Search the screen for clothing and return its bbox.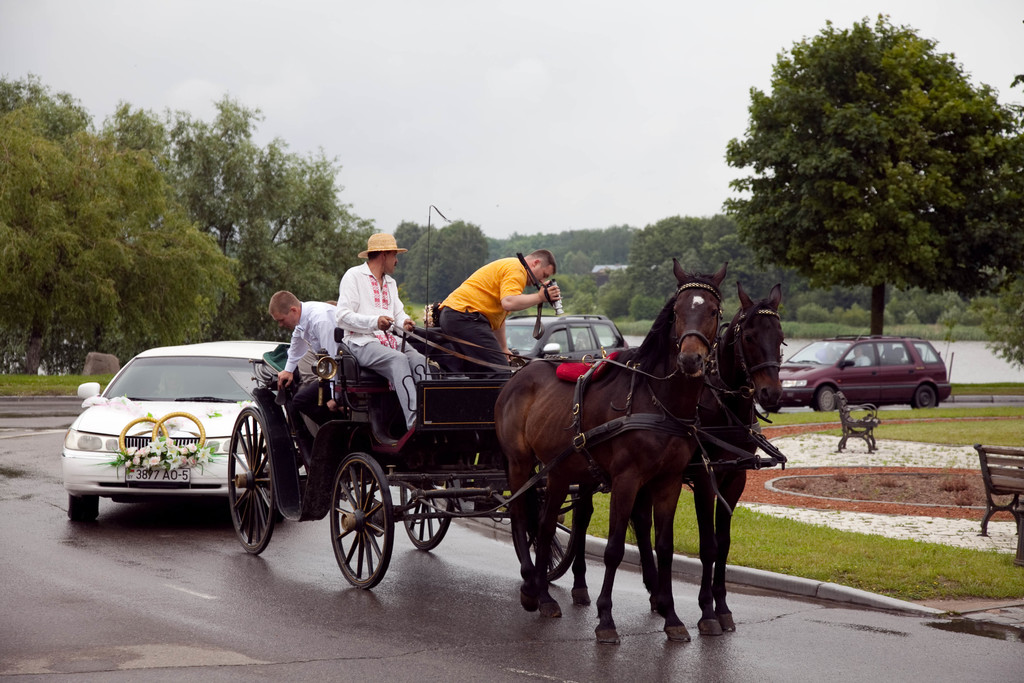
Found: pyautogui.locateOnScreen(337, 258, 409, 424).
